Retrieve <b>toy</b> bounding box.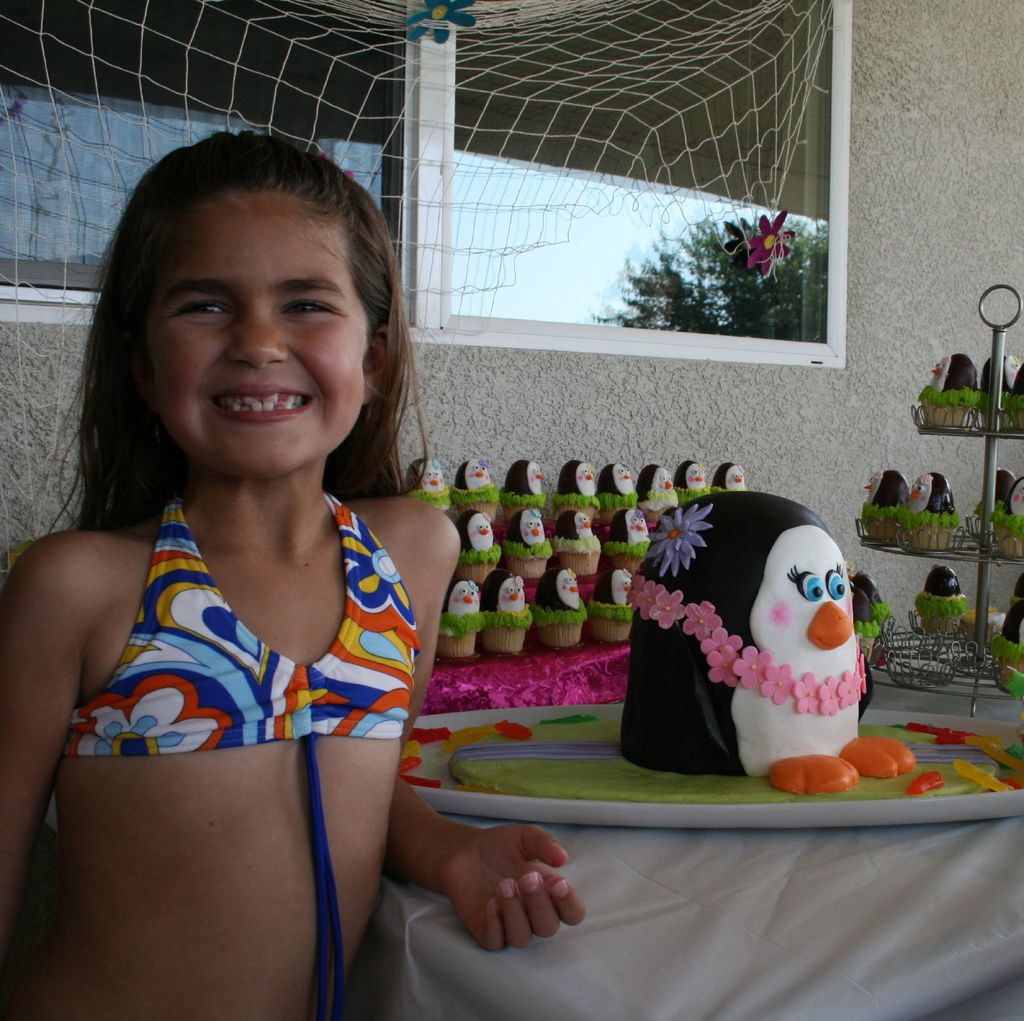
Bounding box: [left=998, top=739, right=1023, bottom=772].
